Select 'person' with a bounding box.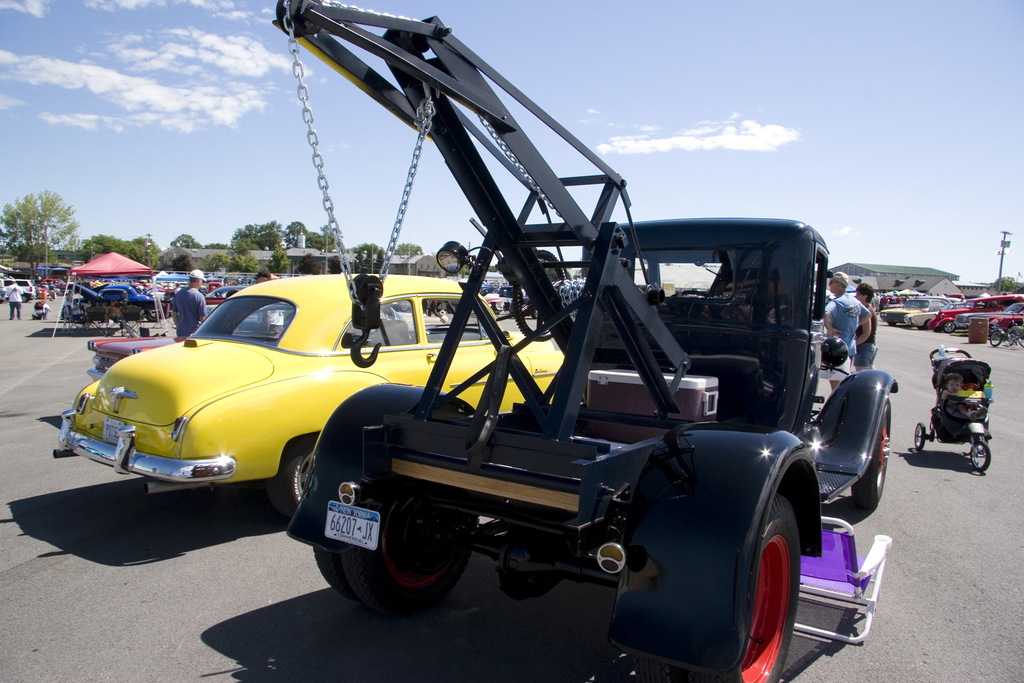
[104,299,124,337].
